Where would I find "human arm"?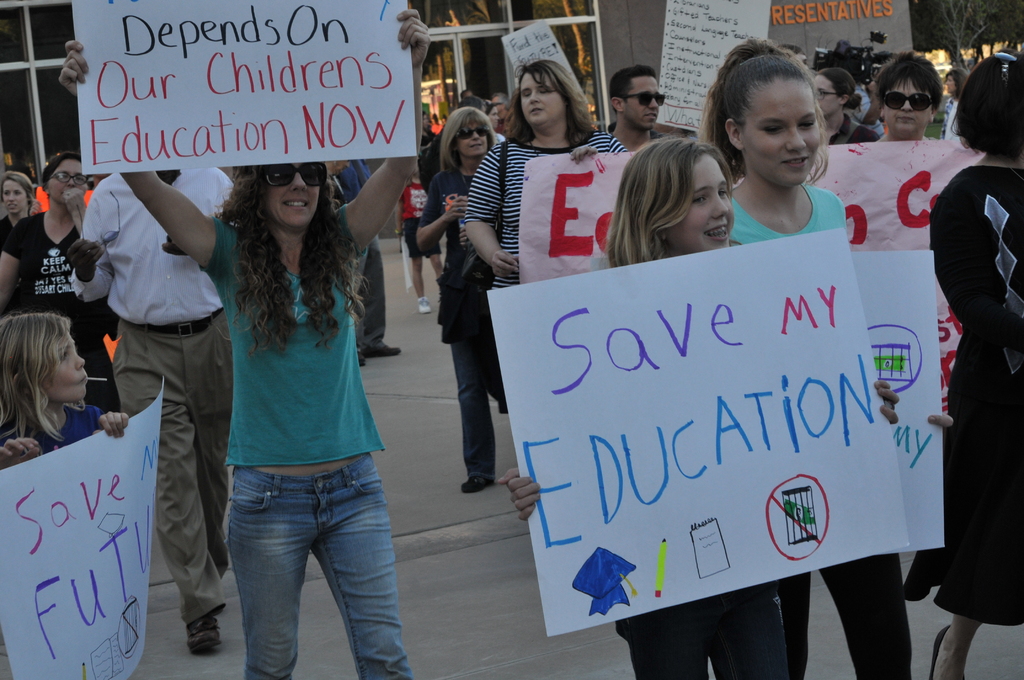
At {"left": 330, "top": 4, "right": 436, "bottom": 245}.
